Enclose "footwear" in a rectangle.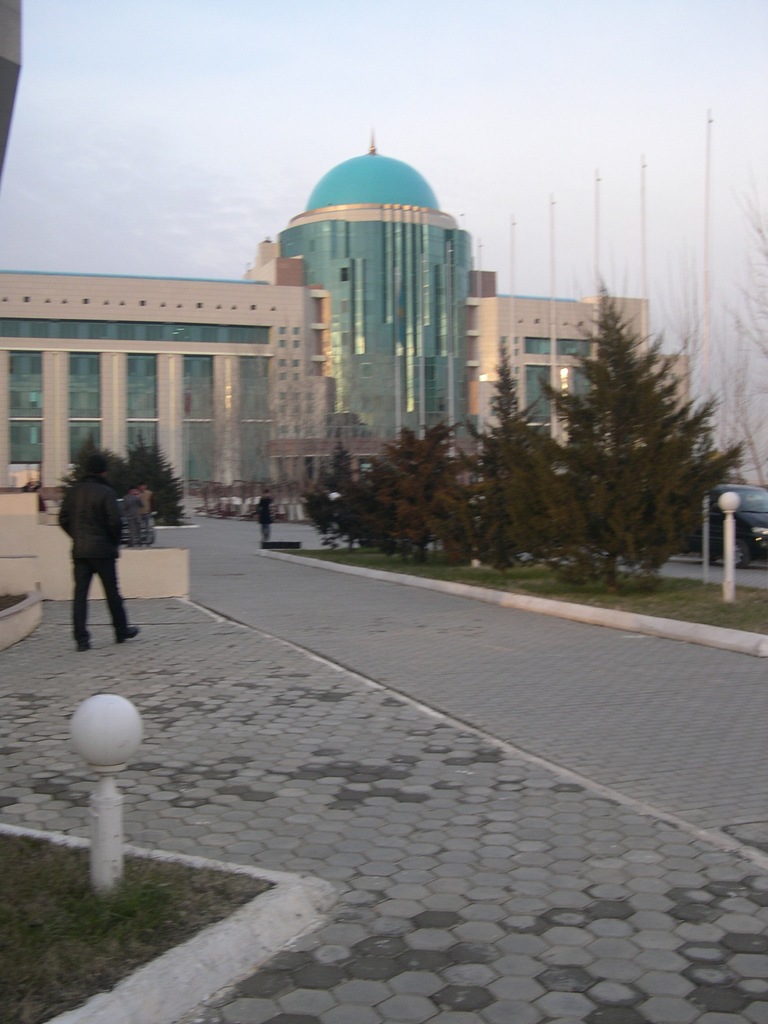
x1=76 y1=641 x2=90 y2=652.
